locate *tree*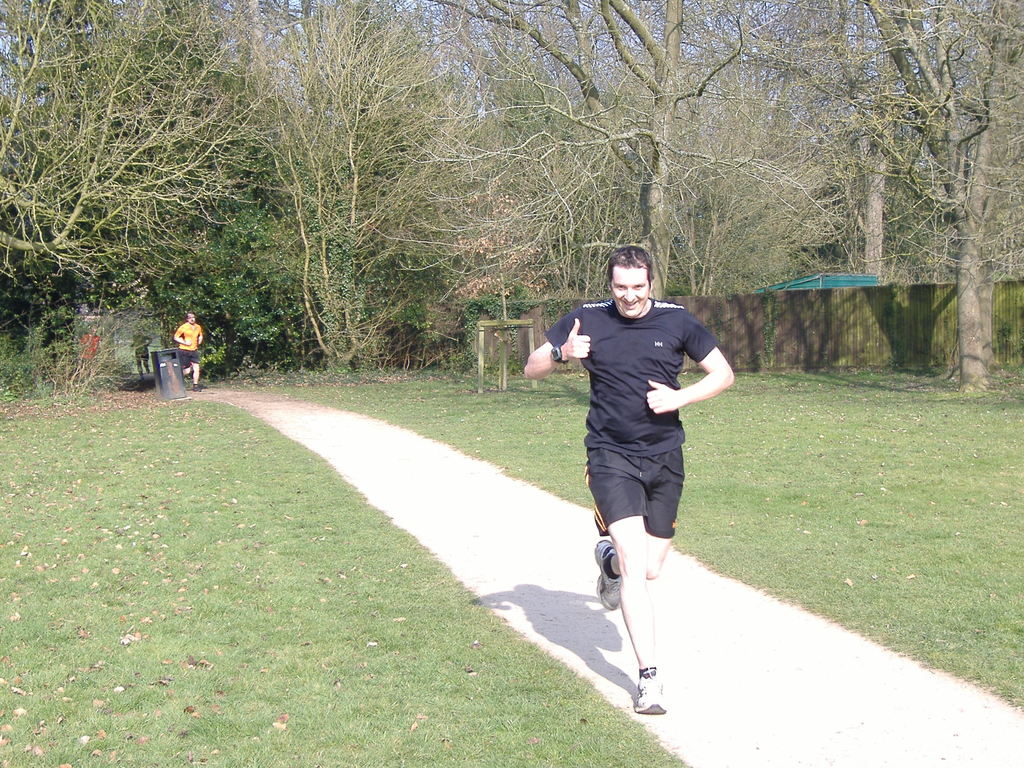
select_region(769, 26, 1018, 366)
